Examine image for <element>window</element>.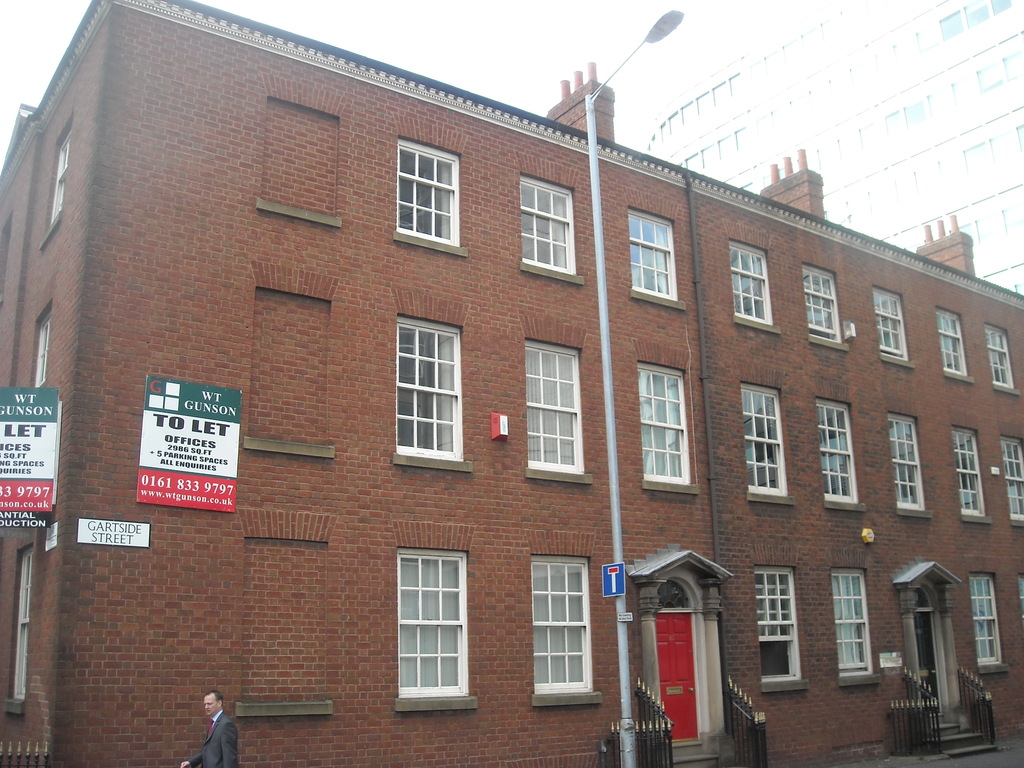
Examination result: box(829, 569, 874, 675).
